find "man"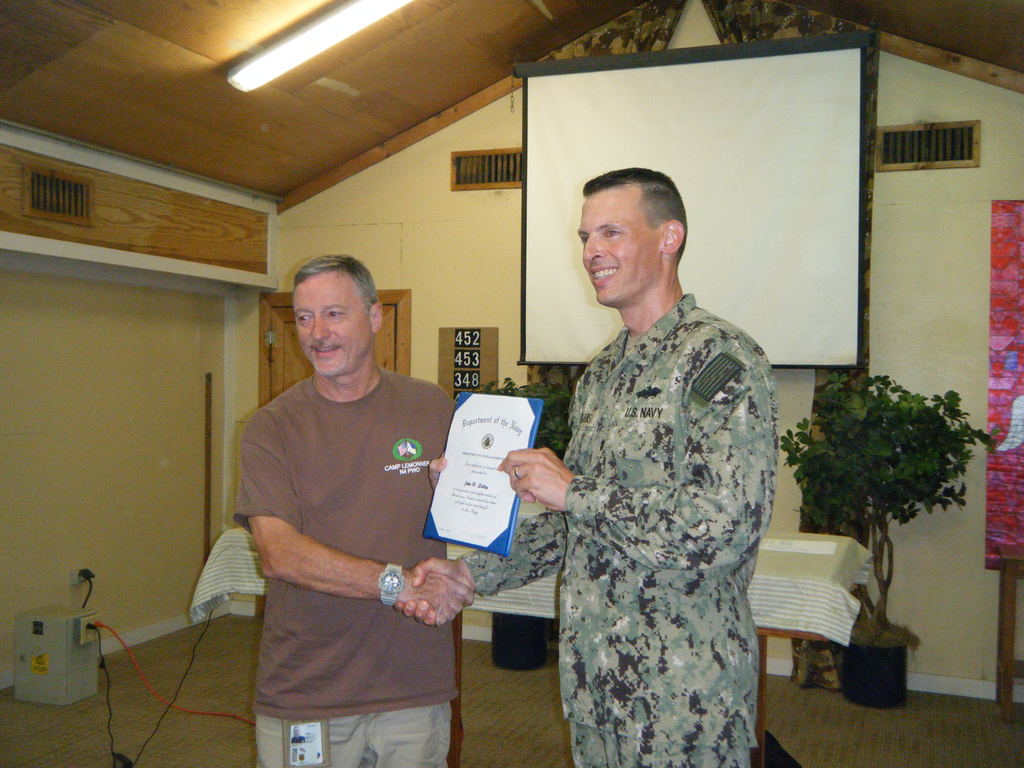
select_region(216, 240, 481, 756)
